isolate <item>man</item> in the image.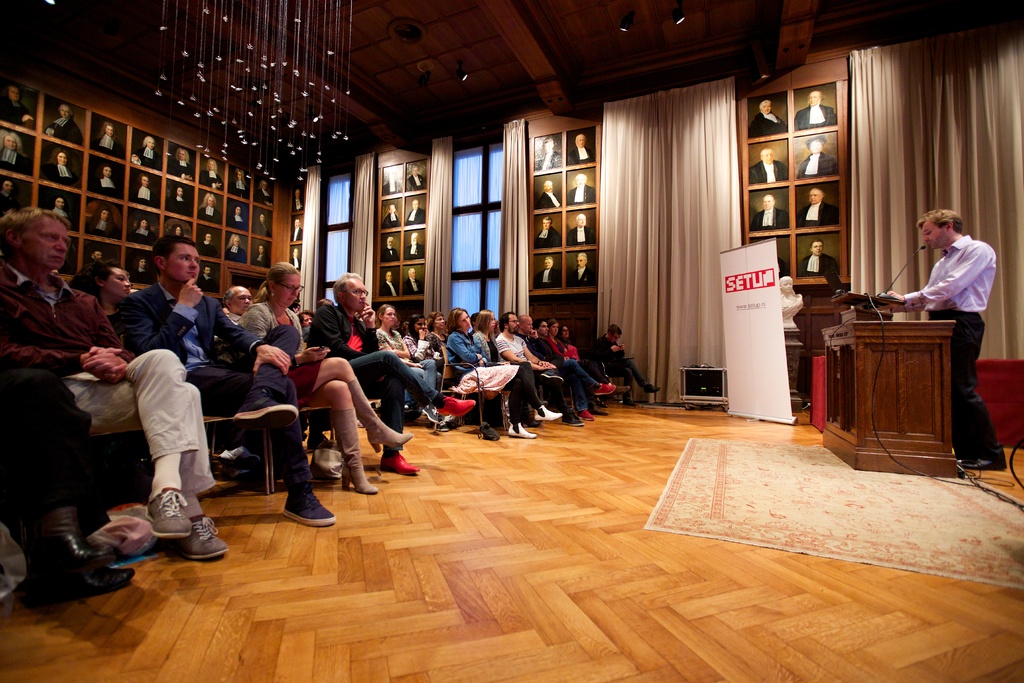
Isolated region: (580, 325, 660, 406).
